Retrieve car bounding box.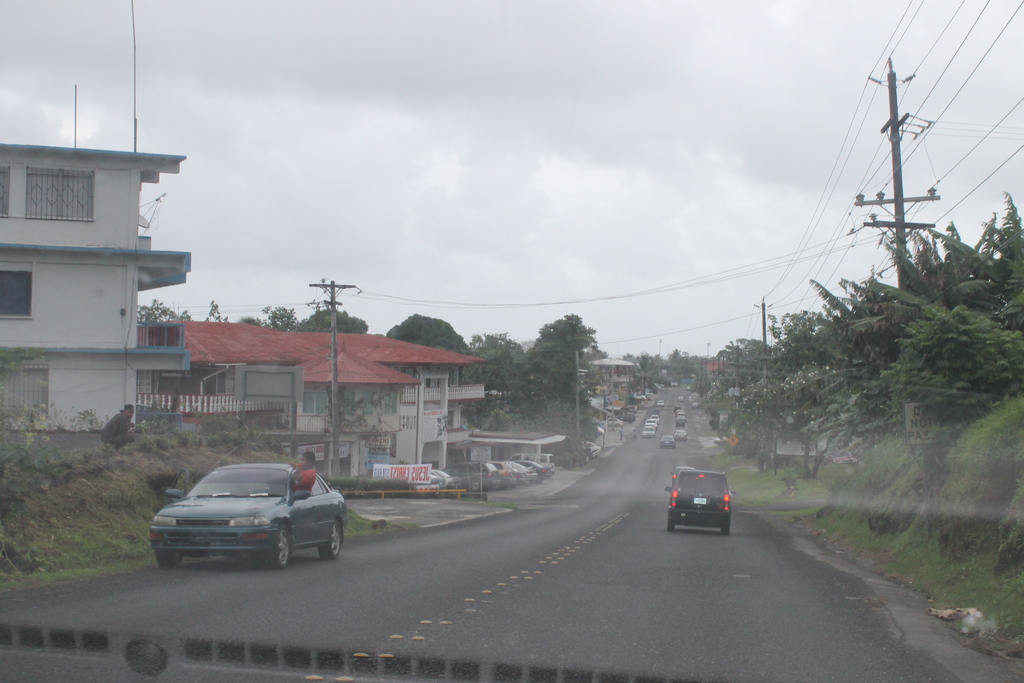
Bounding box: crop(660, 436, 676, 450).
